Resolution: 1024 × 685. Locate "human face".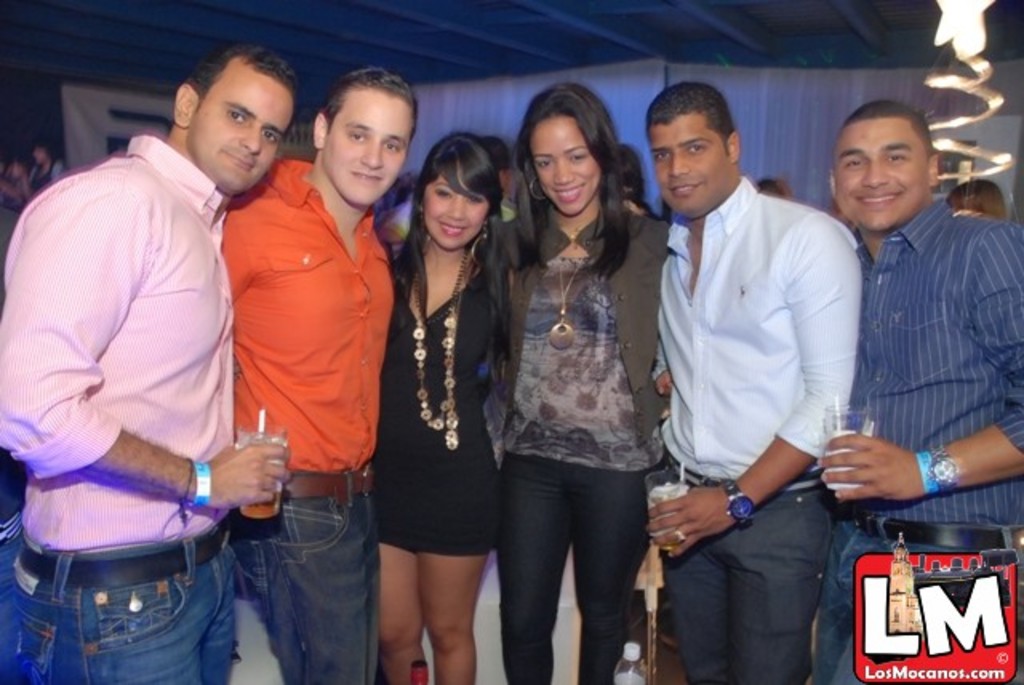
bbox=(534, 110, 590, 216).
